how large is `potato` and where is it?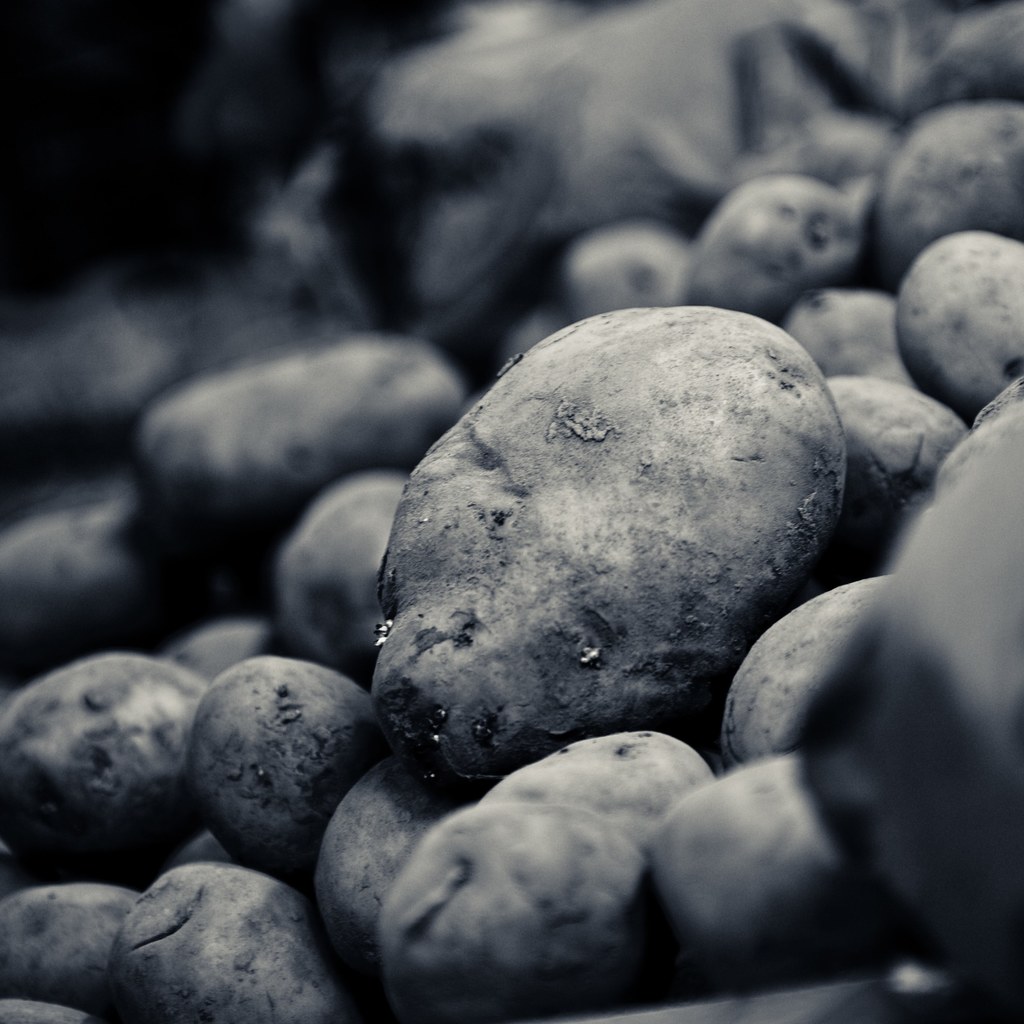
Bounding box: (369, 303, 845, 792).
